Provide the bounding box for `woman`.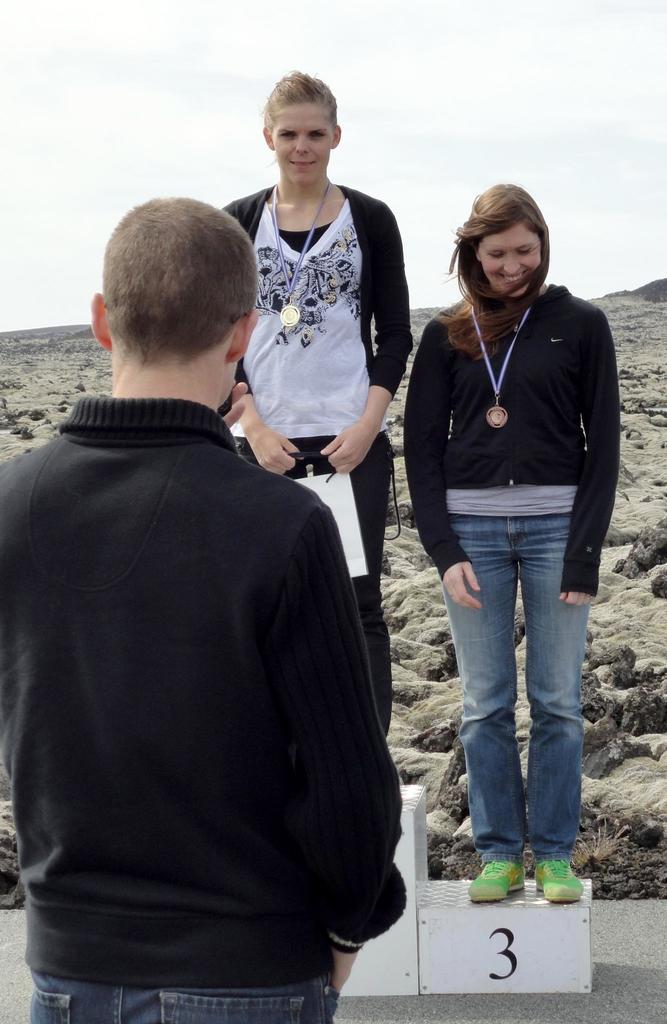
locate(218, 61, 421, 724).
